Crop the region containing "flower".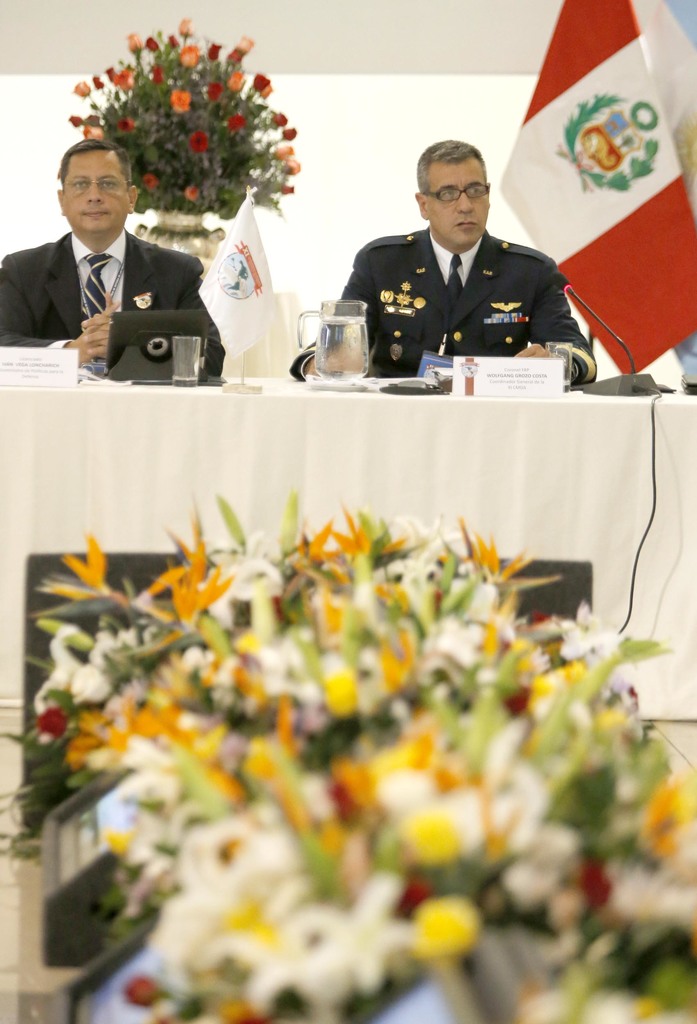
Crop region: region(402, 895, 485, 974).
